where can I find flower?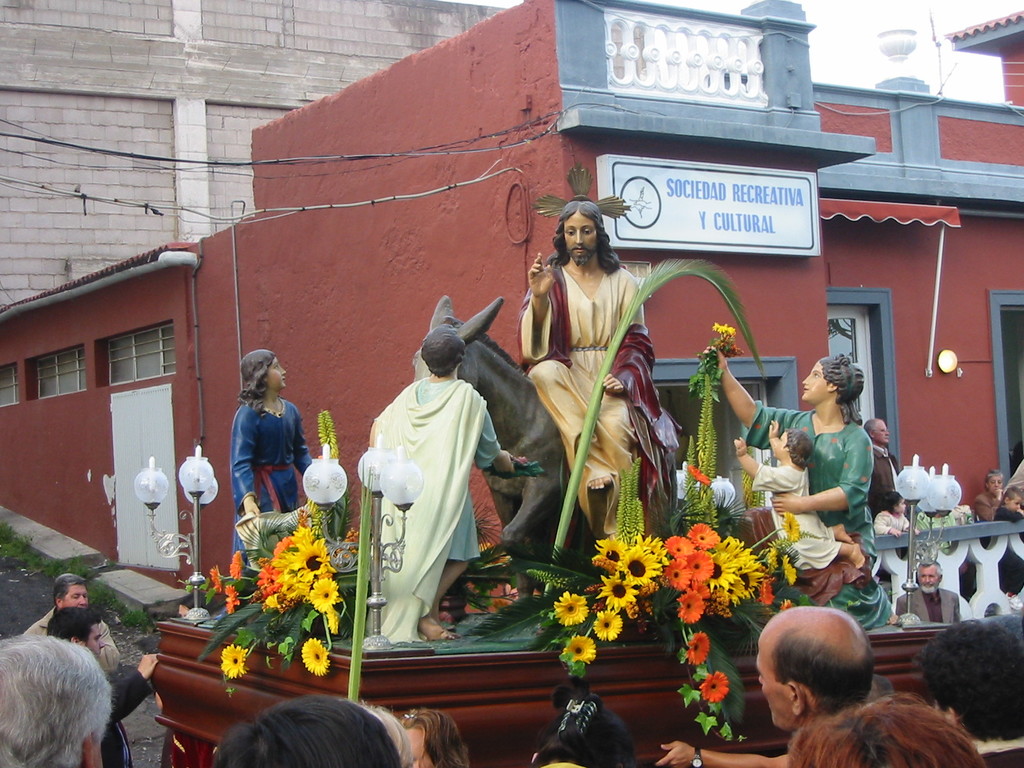
You can find it at {"left": 299, "top": 637, "right": 332, "bottom": 680}.
